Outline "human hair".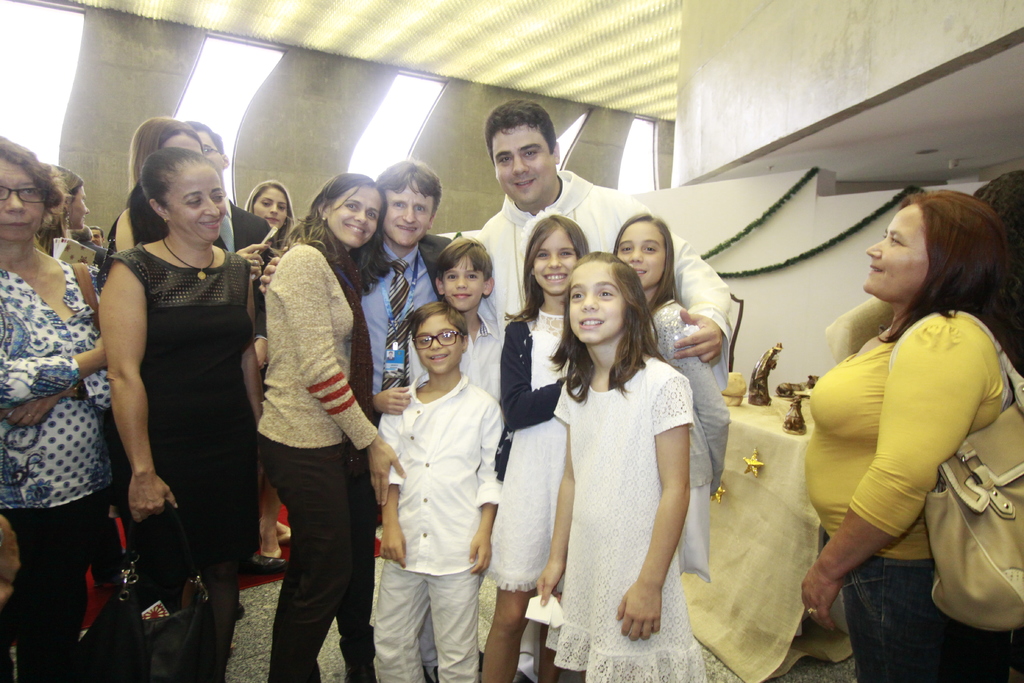
Outline: region(128, 149, 225, 242).
